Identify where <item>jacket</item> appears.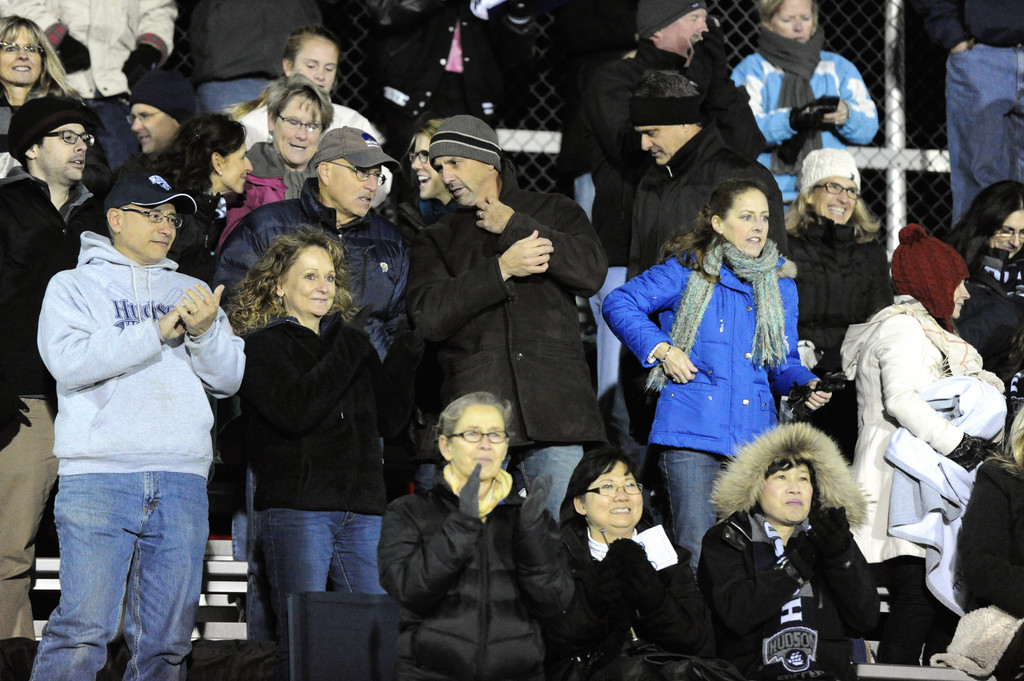
Appears at select_region(170, 1, 331, 81).
